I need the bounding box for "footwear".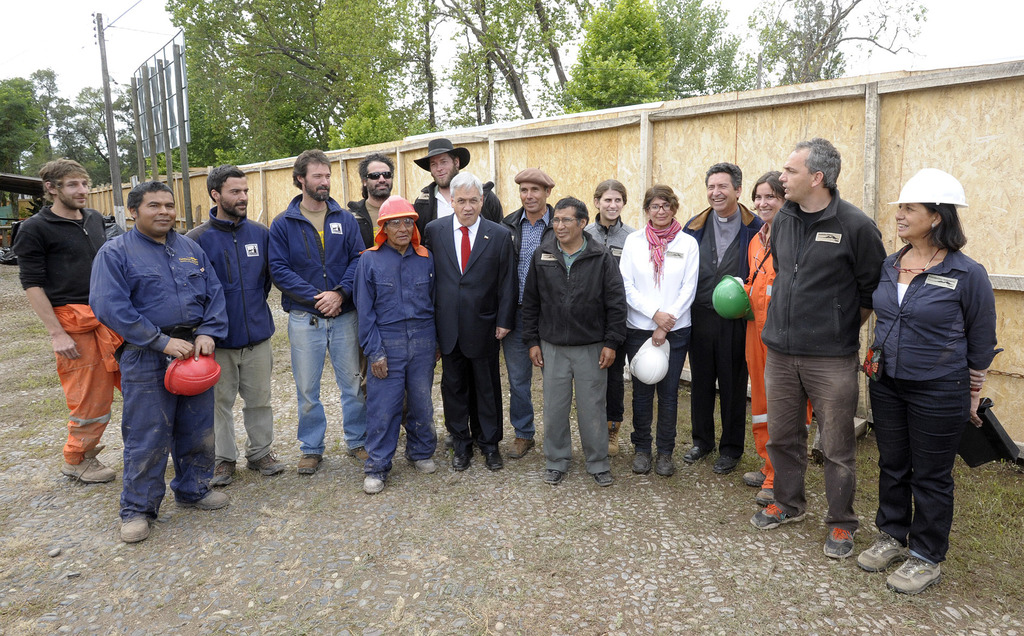
Here it is: x1=246 y1=452 x2=287 y2=477.
